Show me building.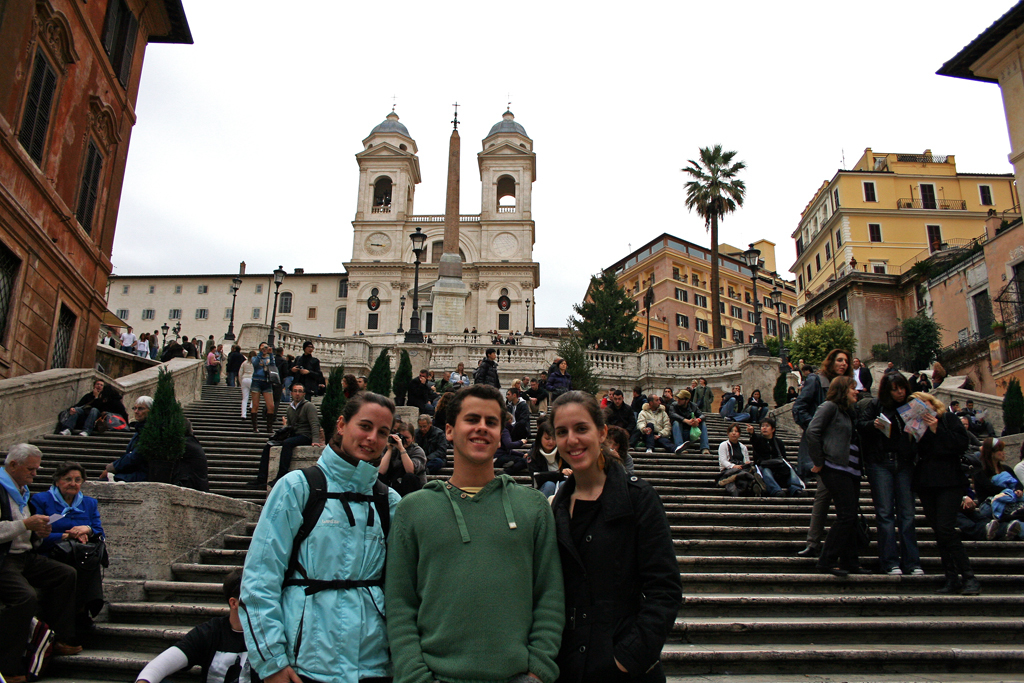
building is here: 717:242:775:275.
